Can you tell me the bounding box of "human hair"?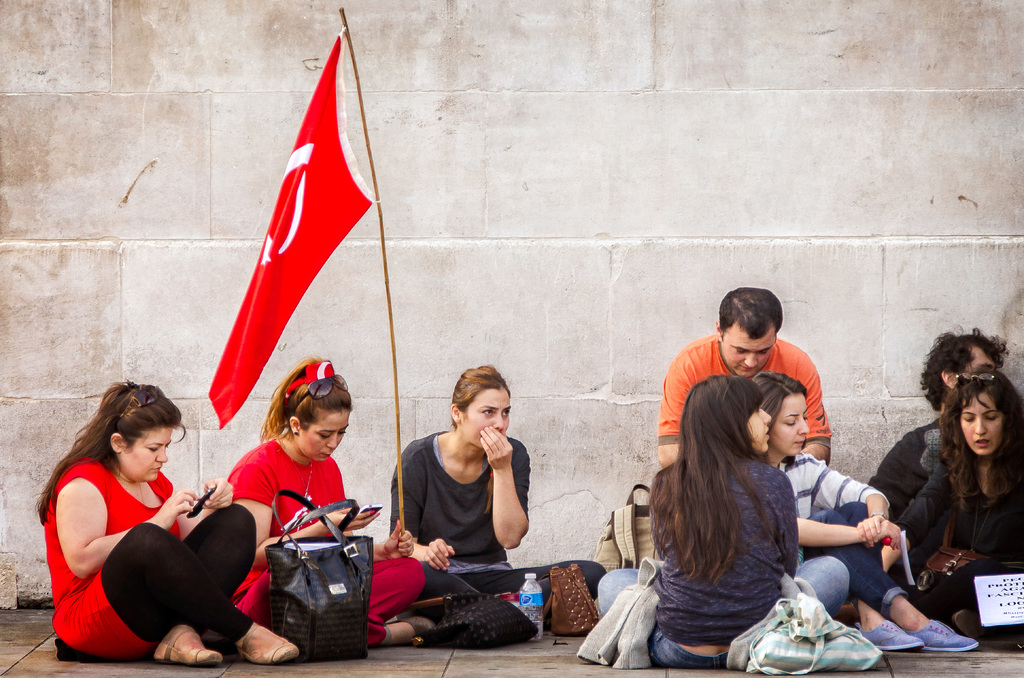
<box>938,364,1023,516</box>.
